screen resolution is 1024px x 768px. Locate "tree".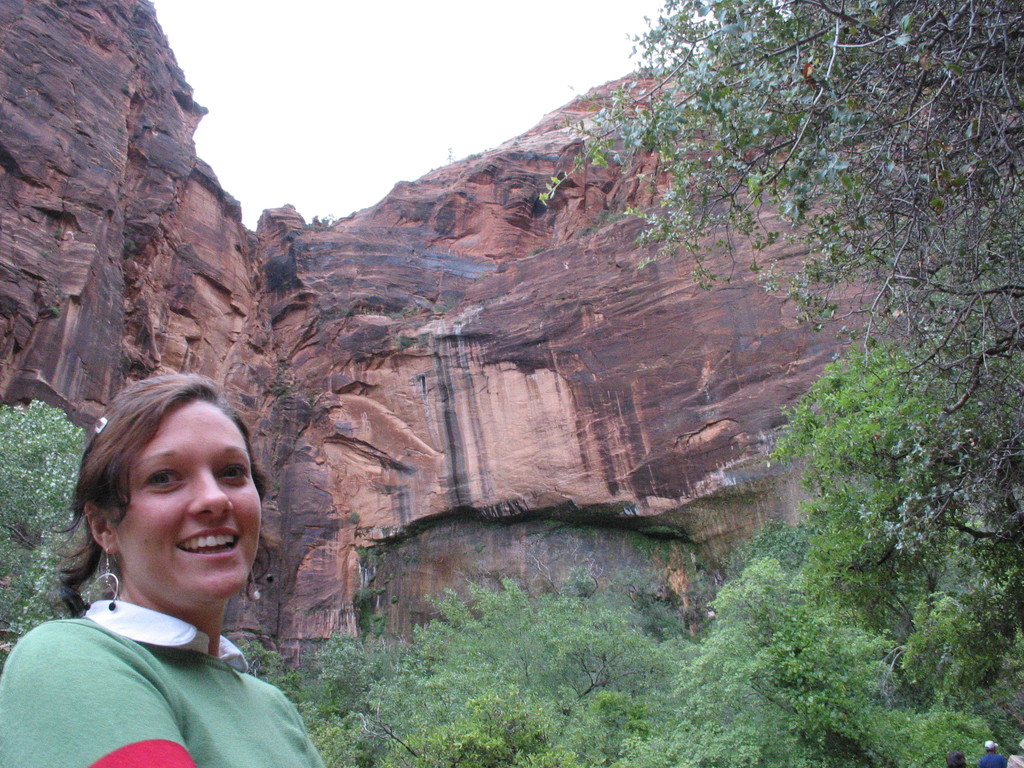
[371, 460, 726, 729].
